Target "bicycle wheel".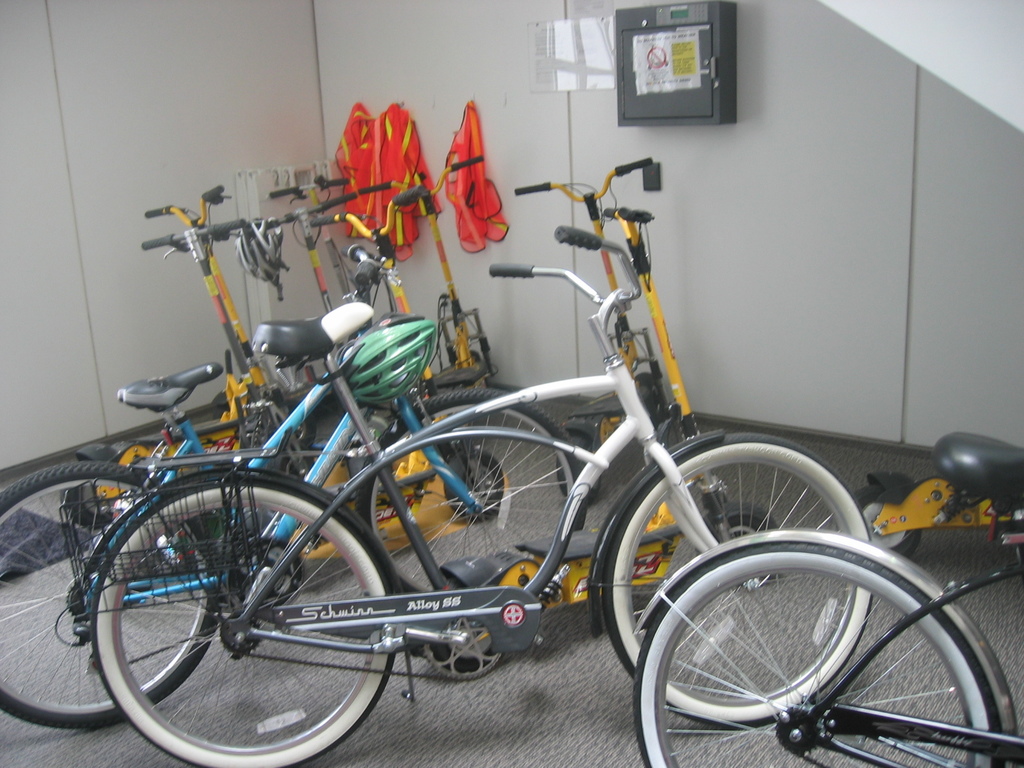
Target region: 353:387:584:622.
